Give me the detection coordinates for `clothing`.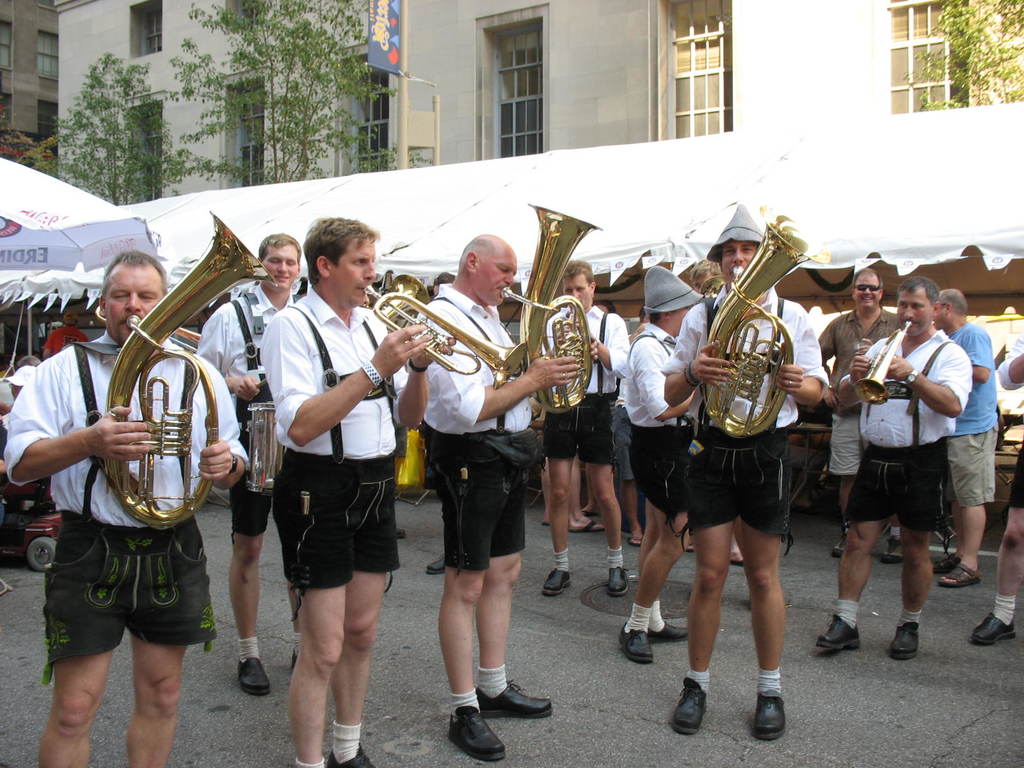
box=[44, 326, 86, 362].
